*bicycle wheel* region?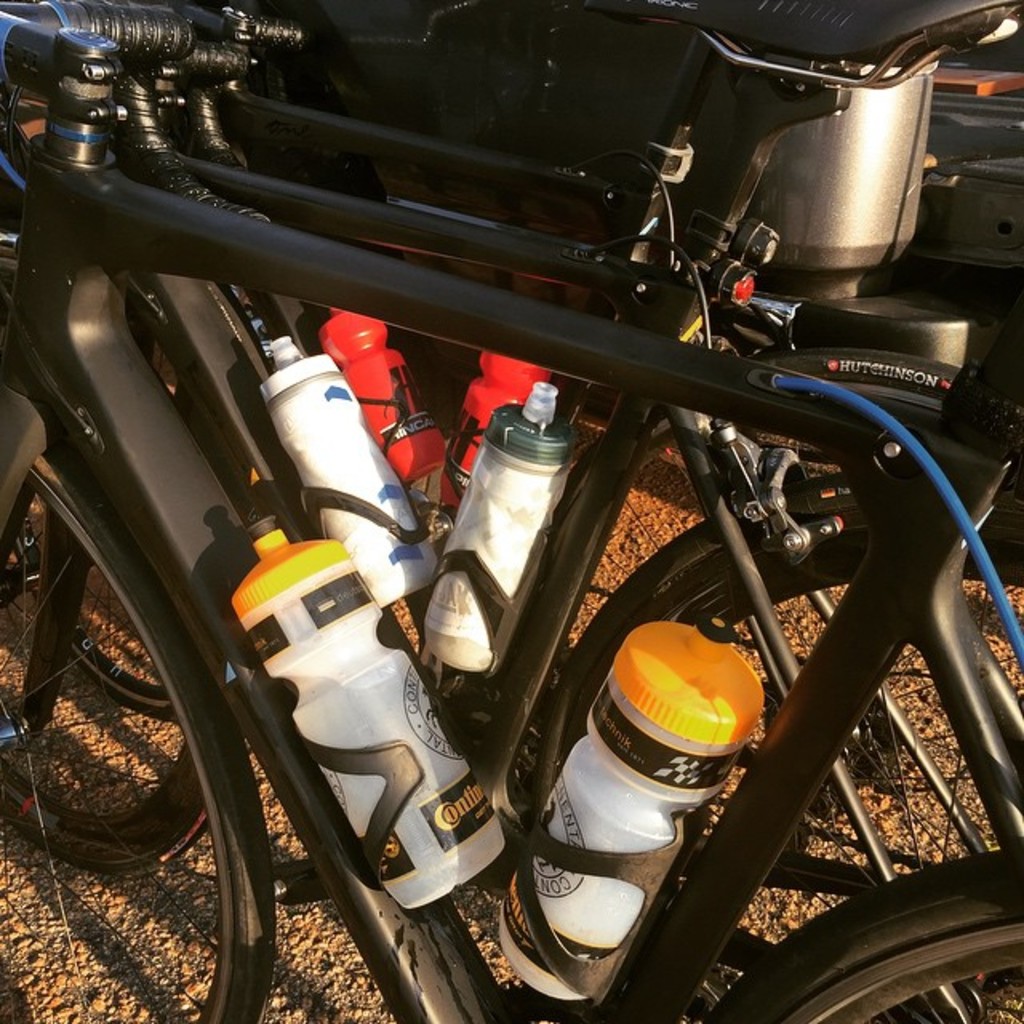
box(525, 381, 1022, 858)
